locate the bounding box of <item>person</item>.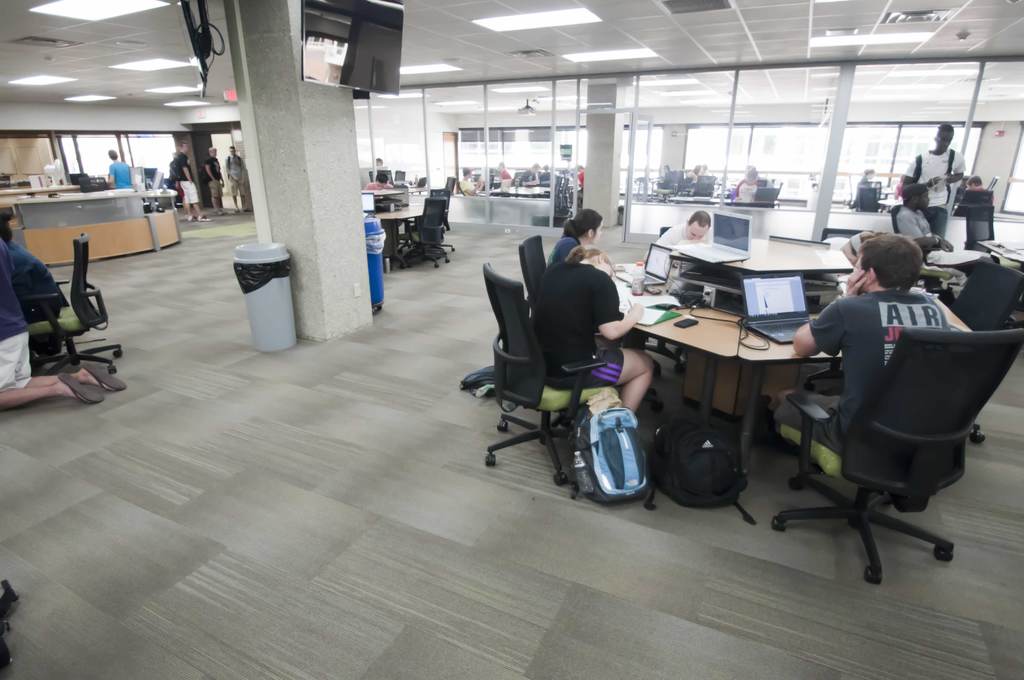
Bounding box: {"left": 220, "top": 145, "right": 252, "bottom": 215}.
